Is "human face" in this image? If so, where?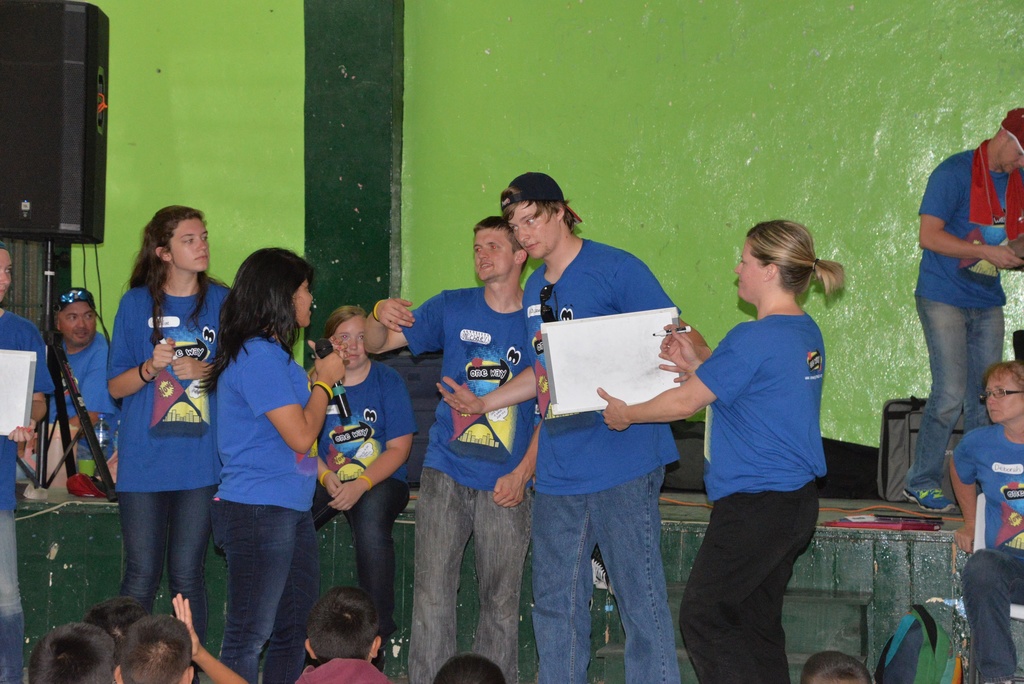
Yes, at crop(734, 242, 766, 300).
